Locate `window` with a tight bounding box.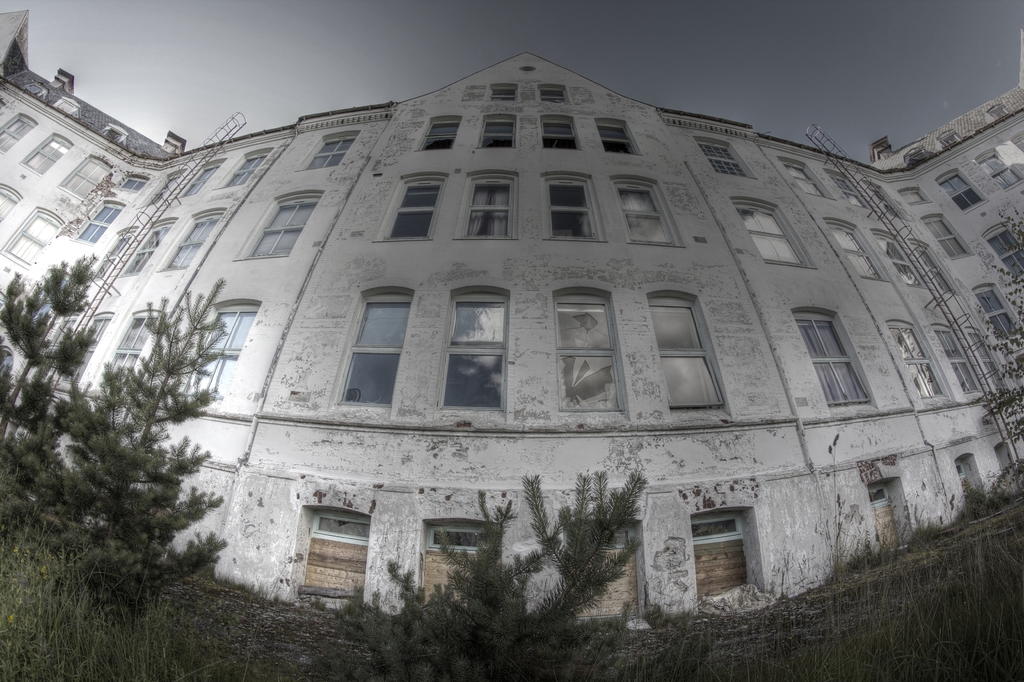
420, 114, 466, 147.
